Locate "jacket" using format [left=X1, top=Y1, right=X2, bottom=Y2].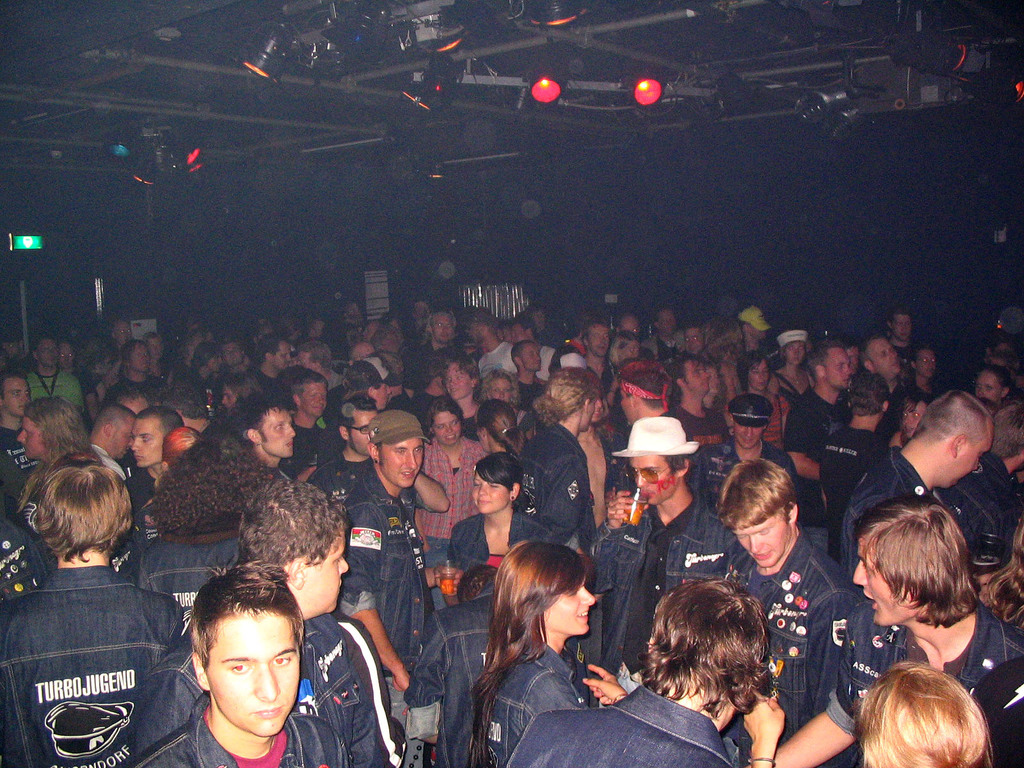
[left=816, top=598, right=1023, bottom=734].
